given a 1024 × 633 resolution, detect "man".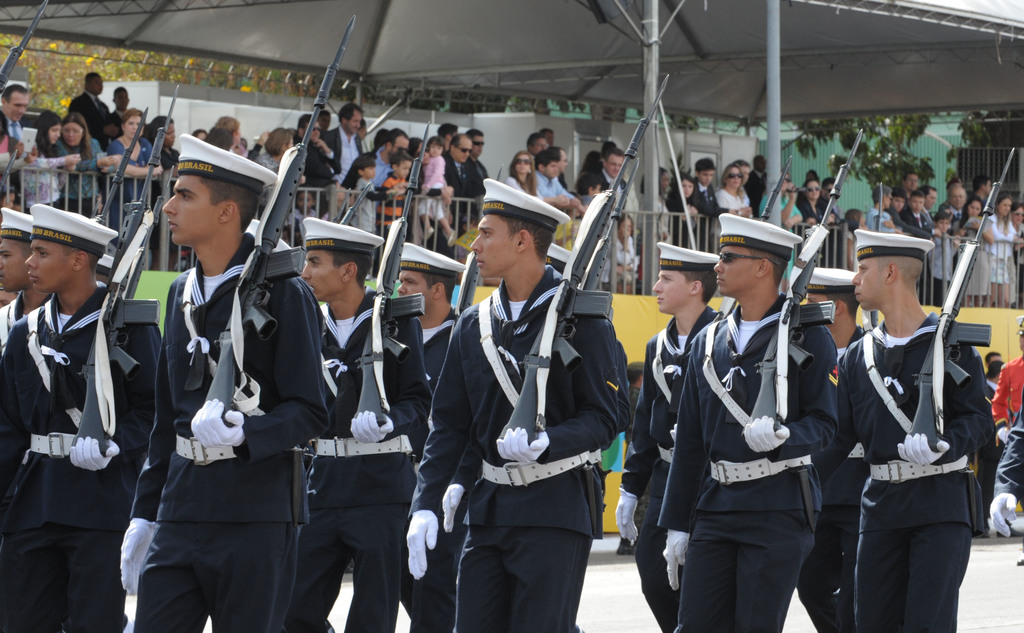
left=403, top=175, right=620, bottom=632.
